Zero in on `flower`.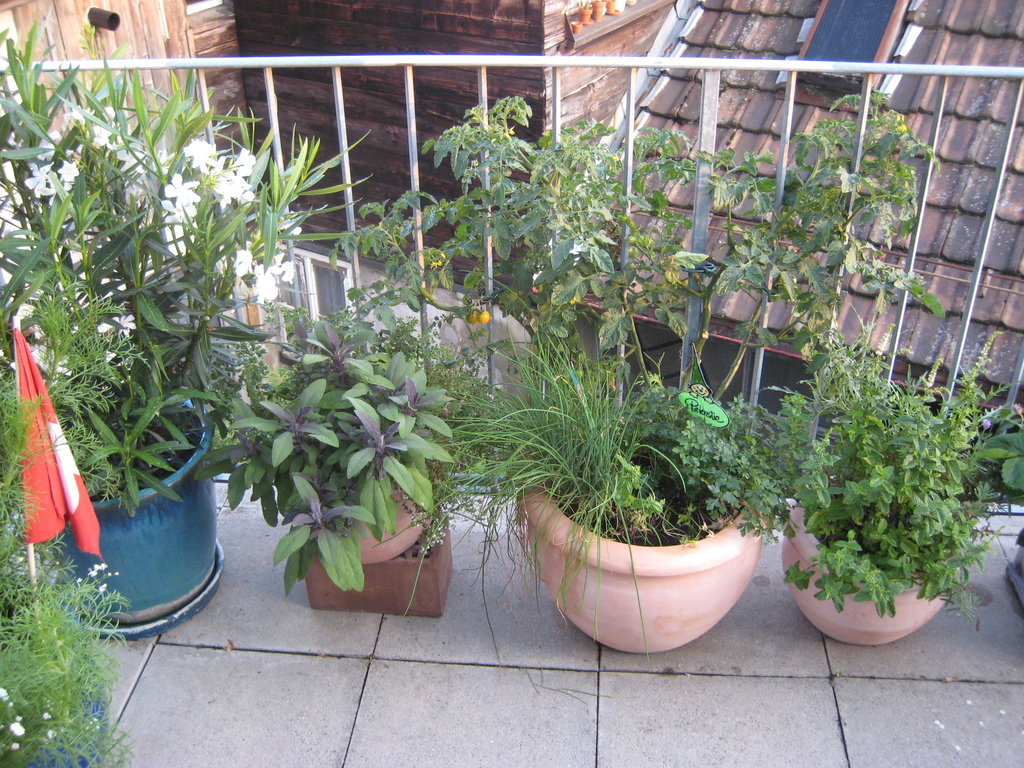
Zeroed in: [x1=231, y1=246, x2=255, y2=275].
